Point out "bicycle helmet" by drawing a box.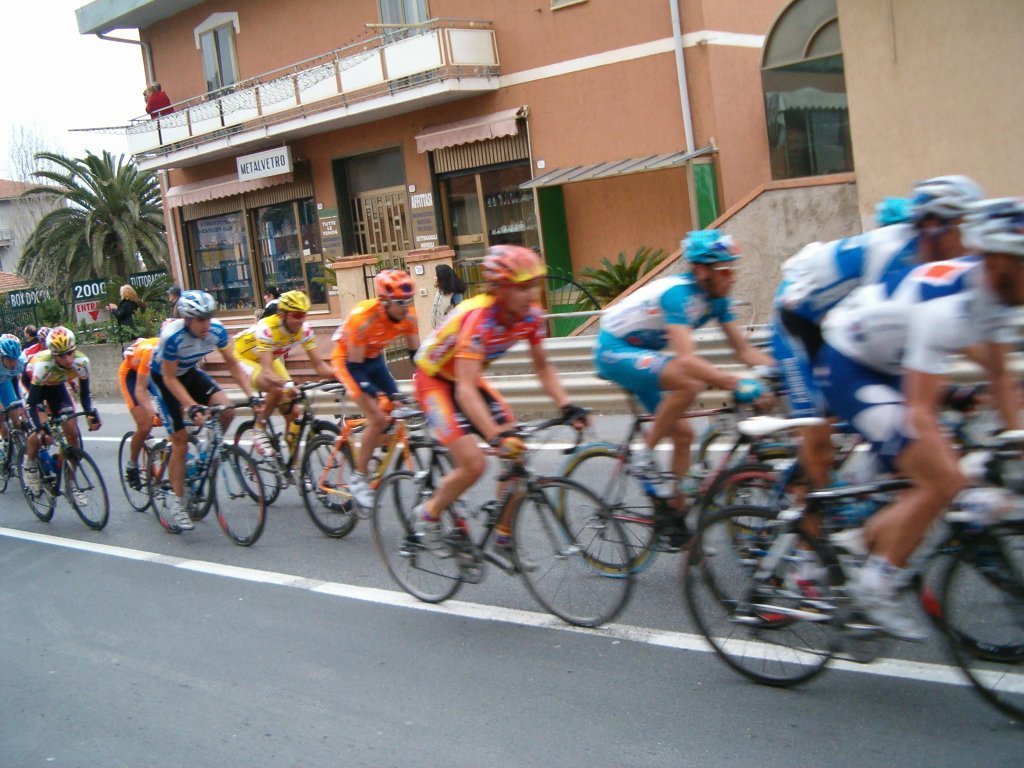
bbox(916, 174, 986, 266).
